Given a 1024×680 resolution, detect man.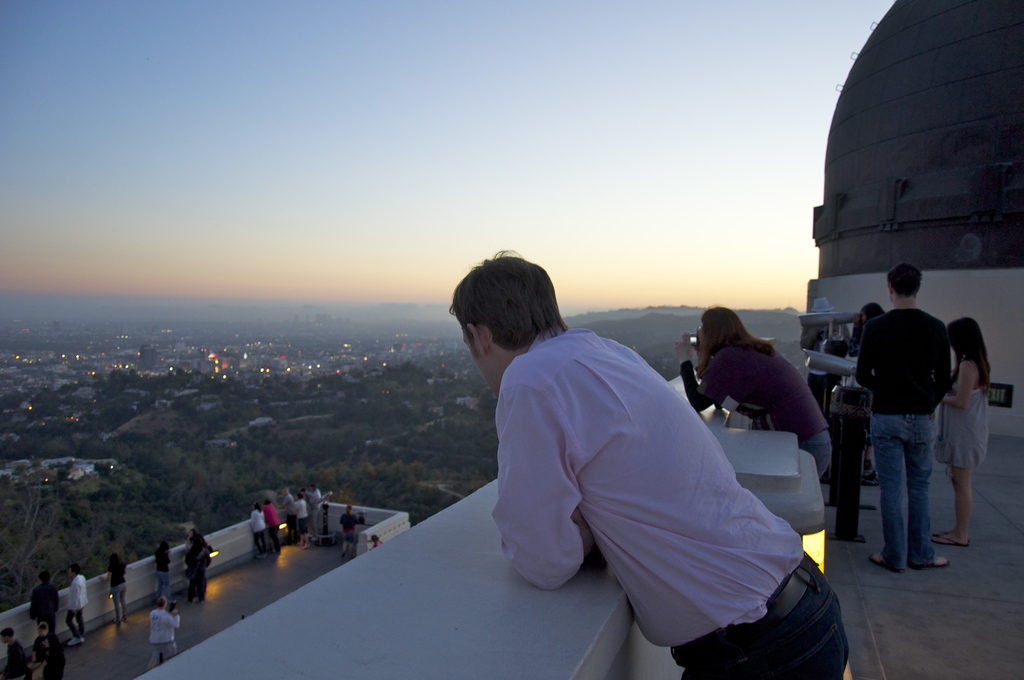
{"x1": 64, "y1": 561, "x2": 96, "y2": 643}.
